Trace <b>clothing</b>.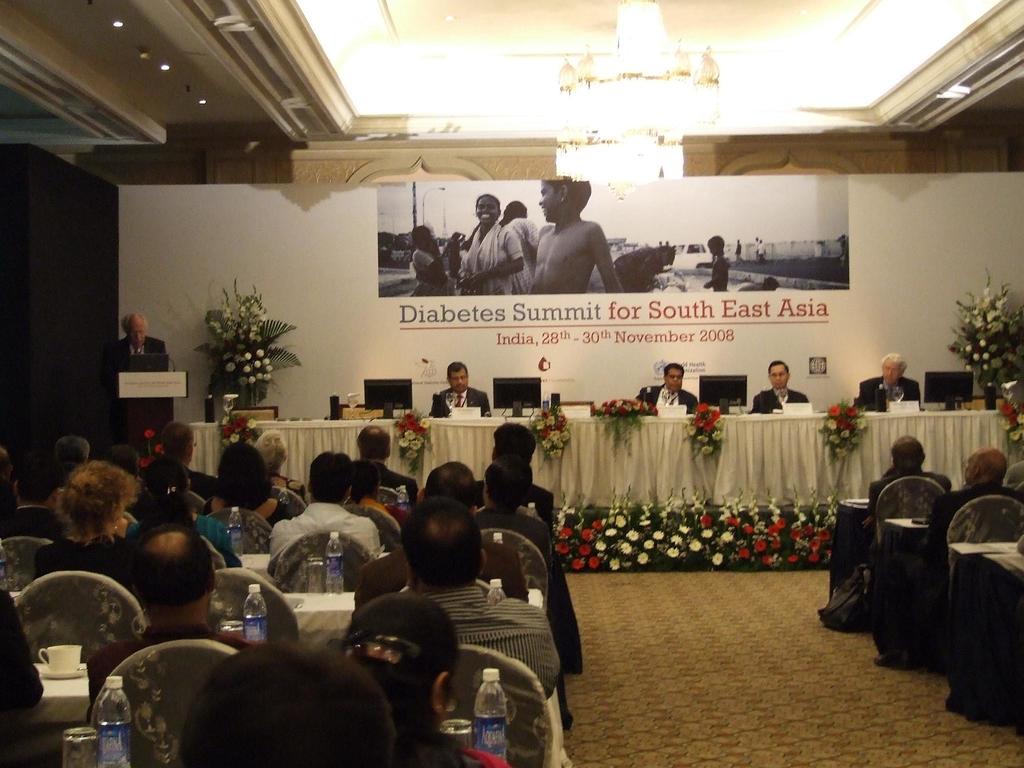
Traced to bbox(462, 219, 519, 298).
